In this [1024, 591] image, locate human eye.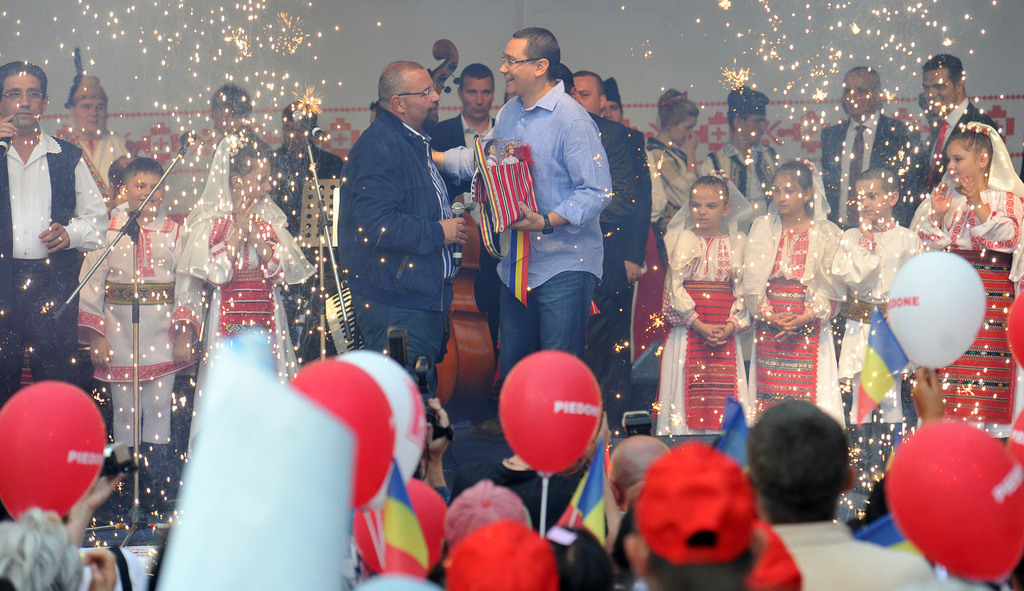
Bounding box: x1=481 y1=91 x2=490 y2=96.
